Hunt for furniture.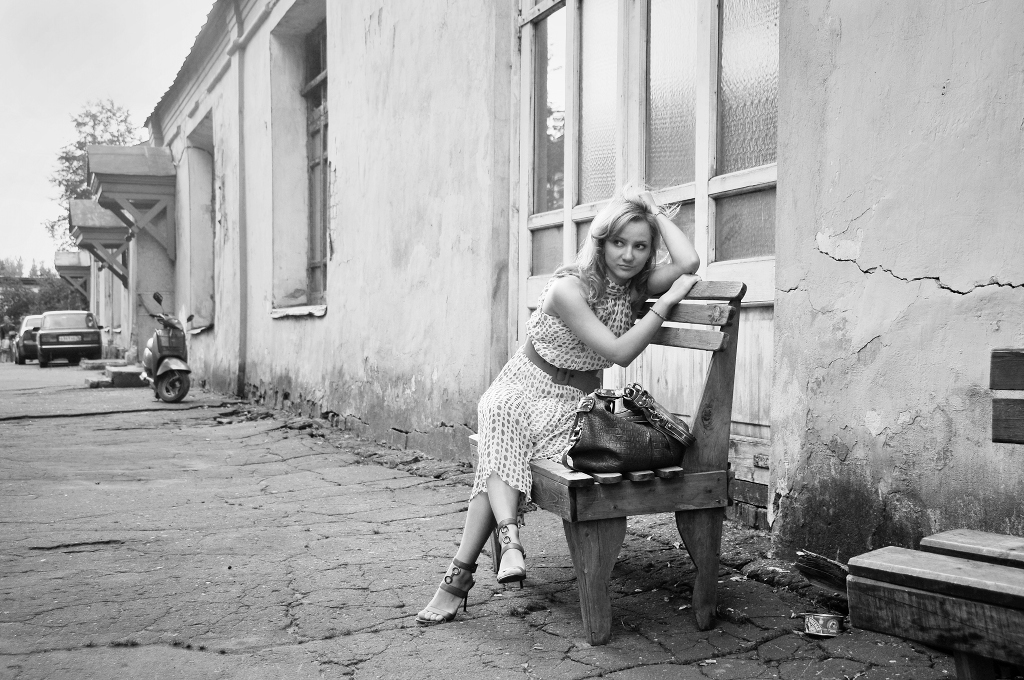
Hunted down at (853, 349, 1023, 679).
